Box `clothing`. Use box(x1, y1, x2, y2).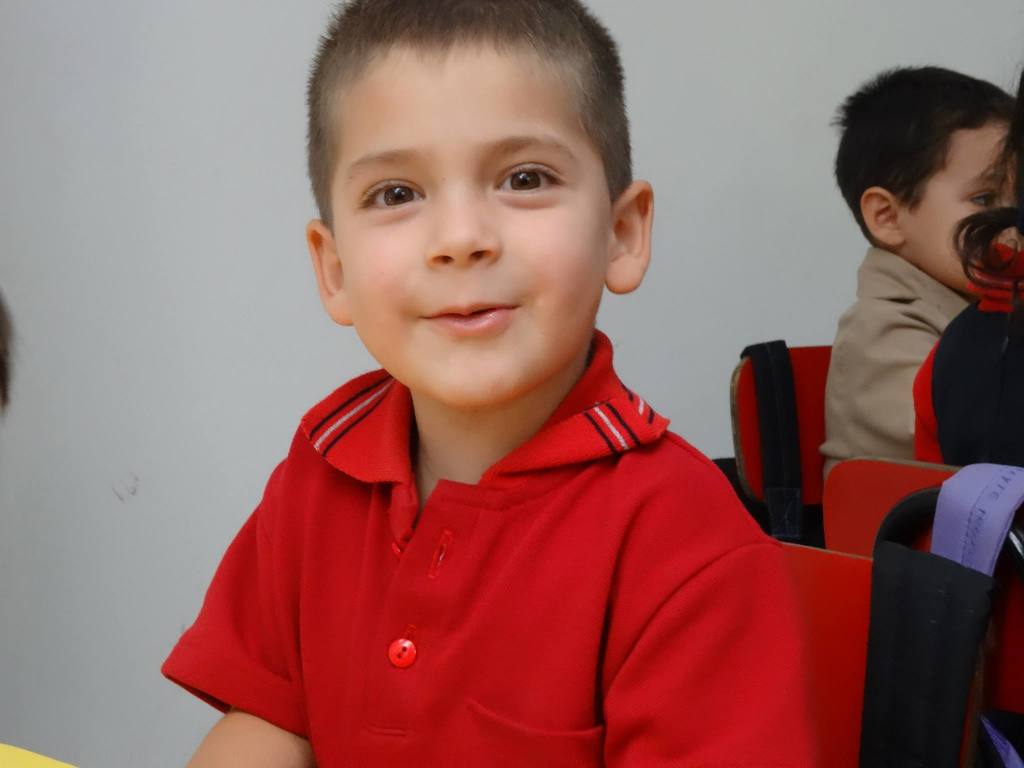
box(168, 360, 820, 762).
